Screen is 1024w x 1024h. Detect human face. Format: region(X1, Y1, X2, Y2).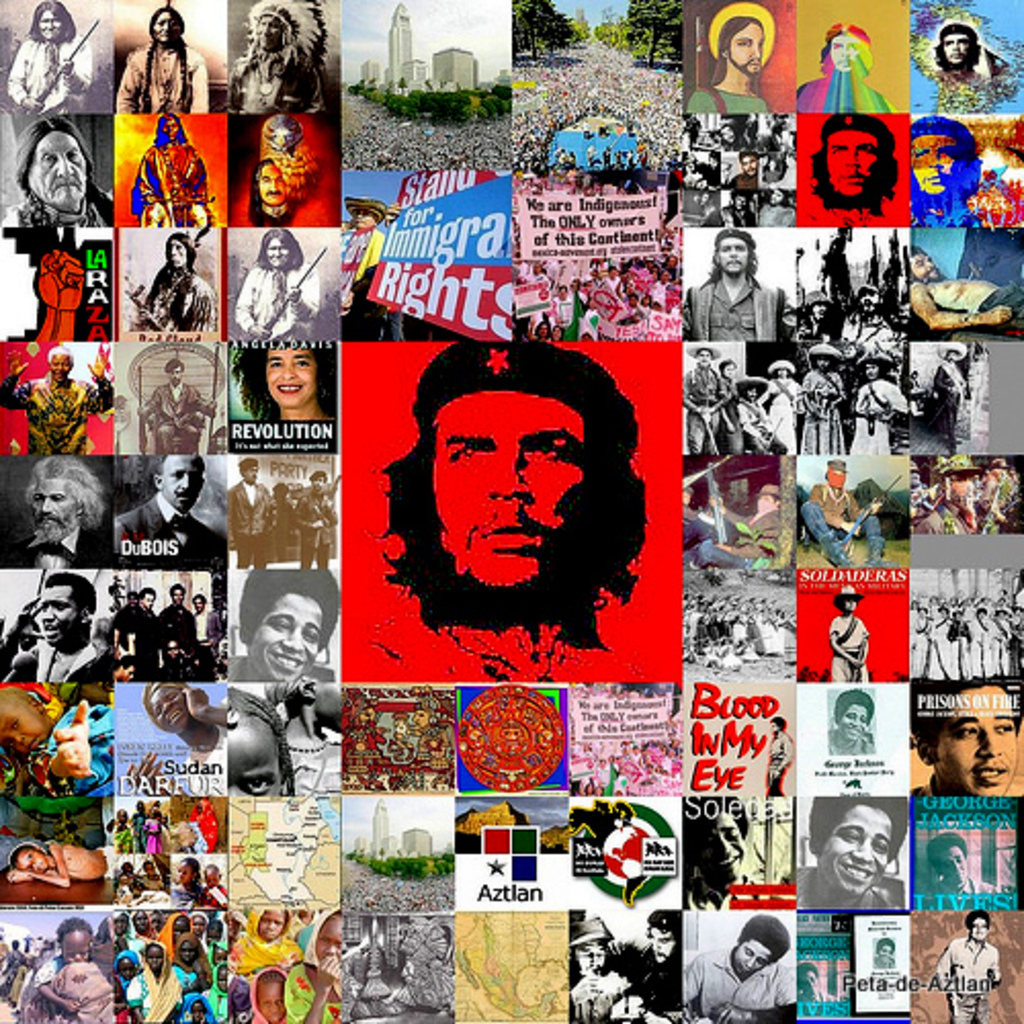
region(731, 938, 774, 975).
